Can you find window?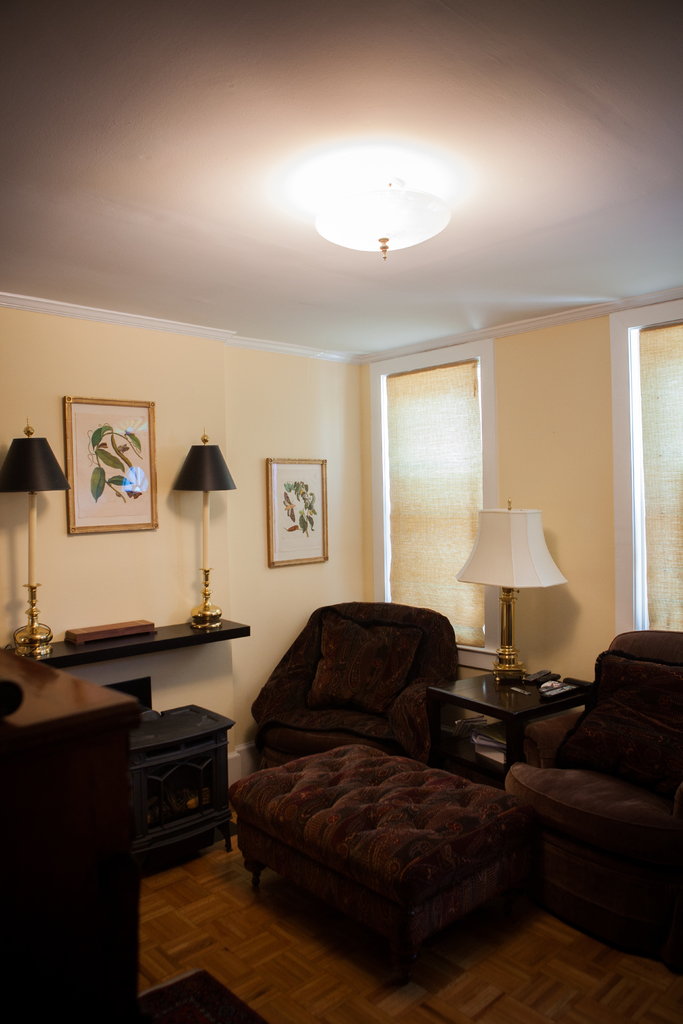
Yes, bounding box: [left=366, top=356, right=489, bottom=650].
